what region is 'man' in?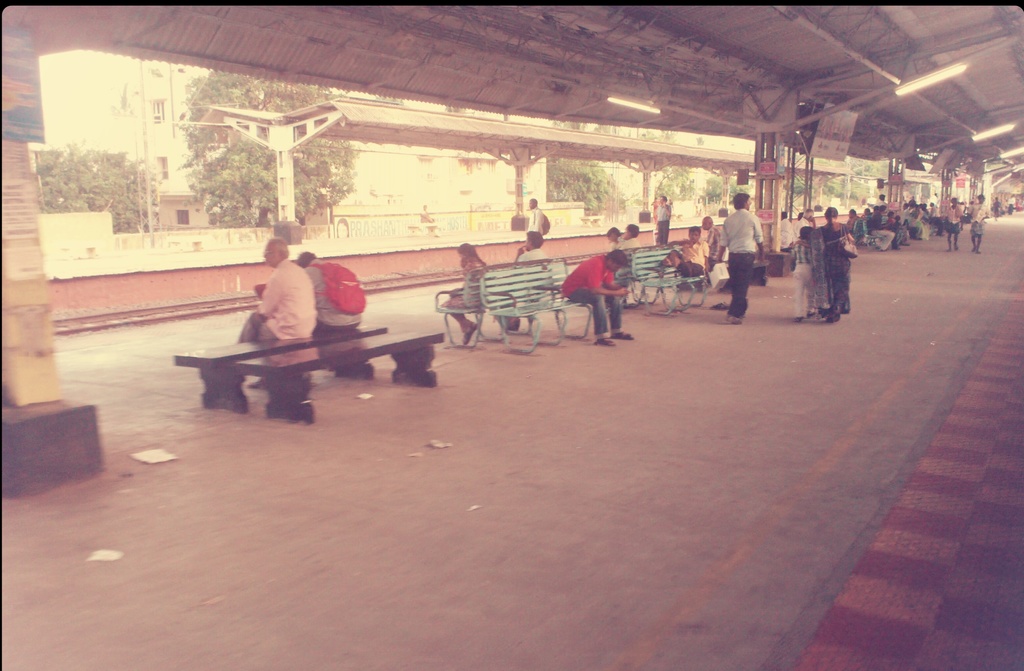
{"left": 968, "top": 191, "right": 992, "bottom": 254}.
